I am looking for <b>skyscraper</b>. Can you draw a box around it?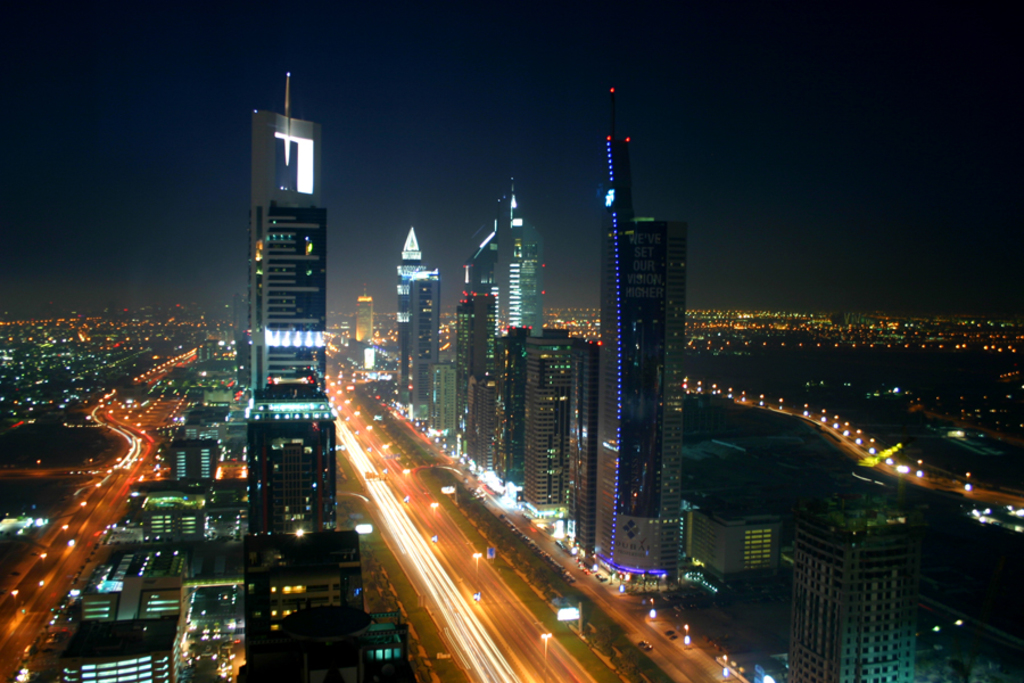
Sure, the bounding box is (x1=525, y1=328, x2=571, y2=504).
